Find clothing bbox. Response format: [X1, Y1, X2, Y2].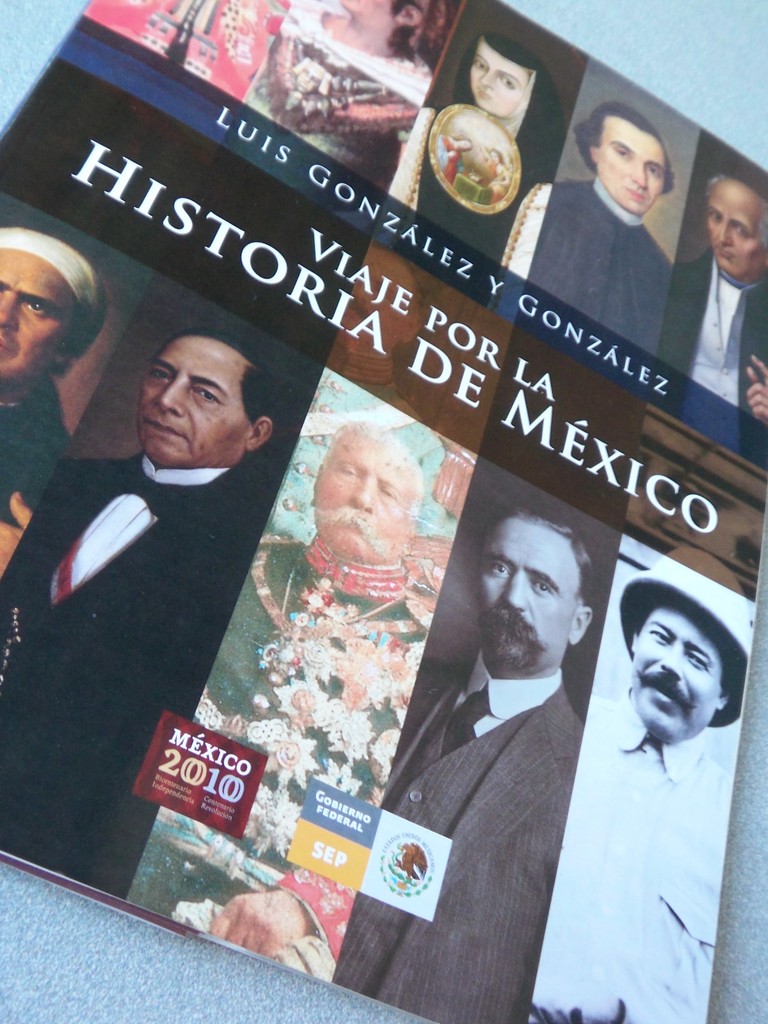
[530, 173, 689, 356].
